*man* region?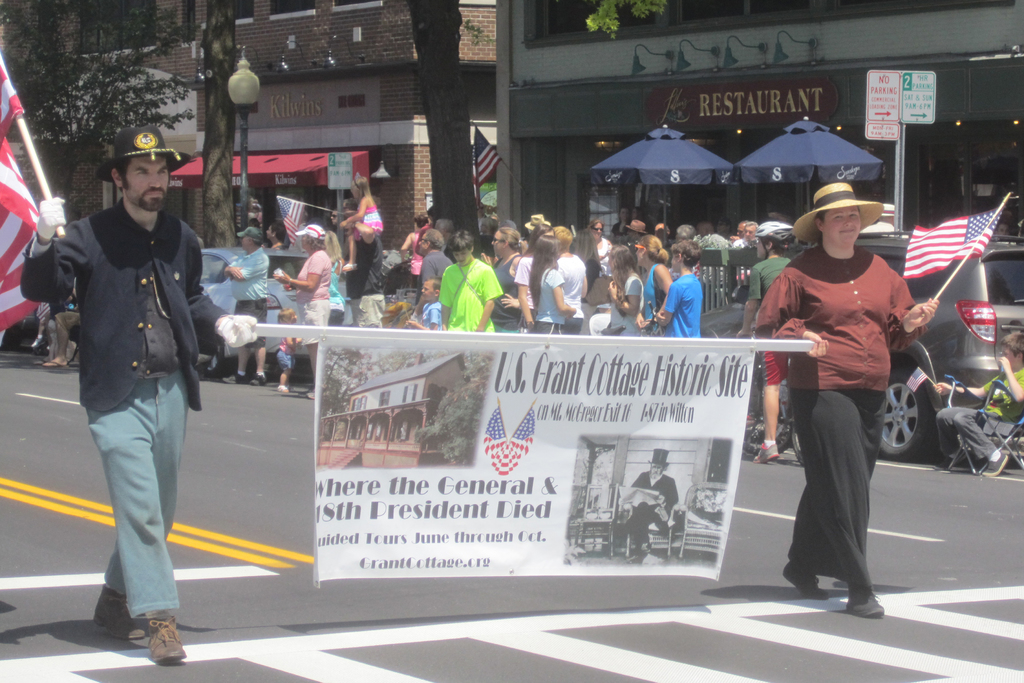
pyautogui.locateOnScreen(20, 123, 204, 664)
